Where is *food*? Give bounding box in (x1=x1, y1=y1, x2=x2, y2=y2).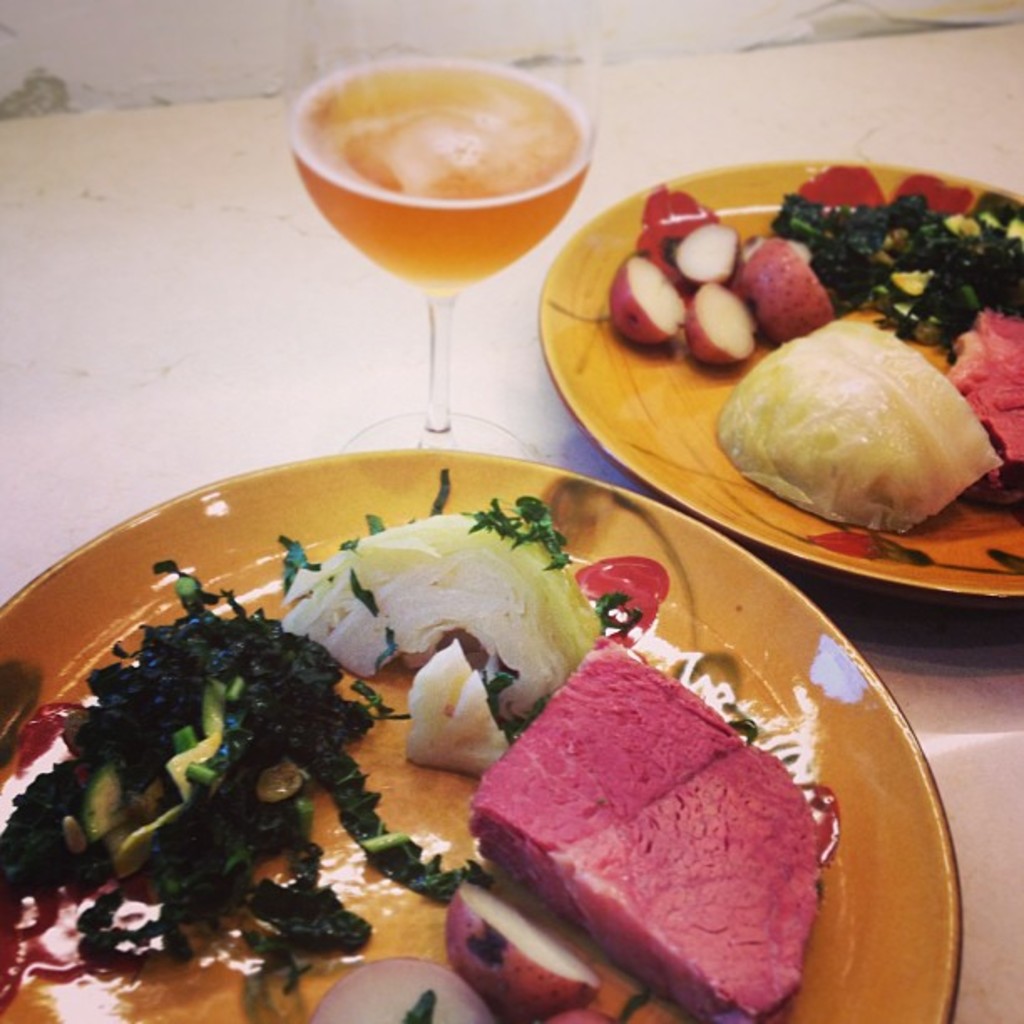
(x1=716, y1=316, x2=999, y2=537).
